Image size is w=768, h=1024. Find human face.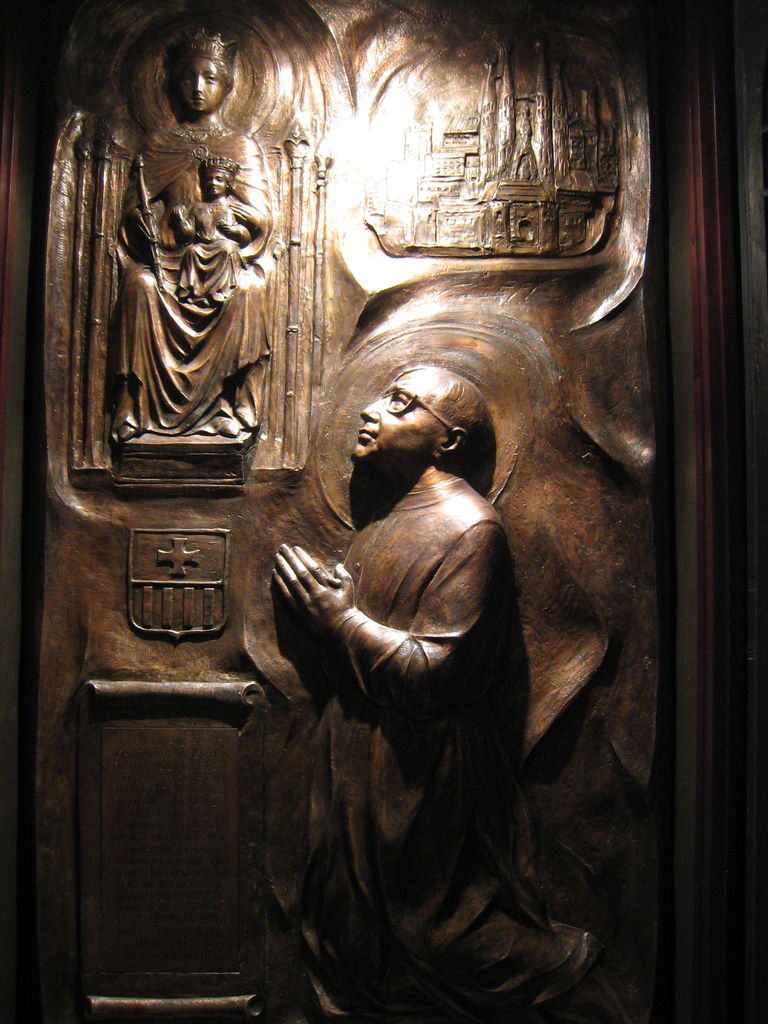
{"x1": 184, "y1": 55, "x2": 214, "y2": 111}.
